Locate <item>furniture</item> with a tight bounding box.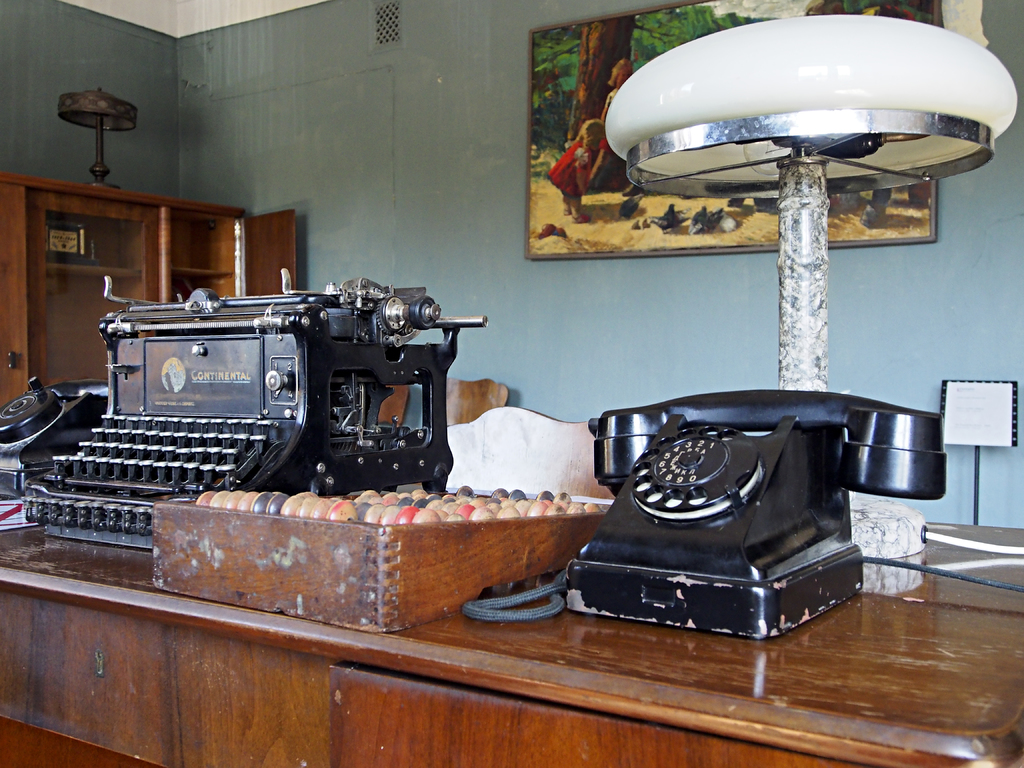
crop(0, 172, 1023, 767).
